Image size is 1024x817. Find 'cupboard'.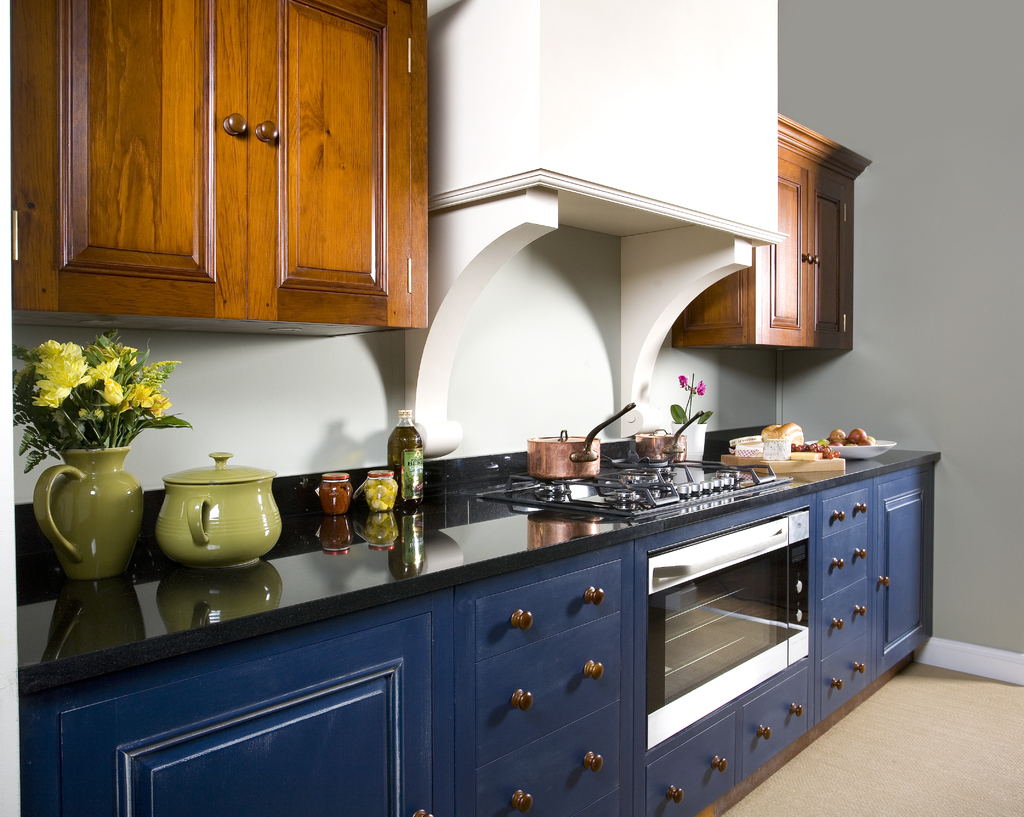
Rect(3, 457, 940, 816).
